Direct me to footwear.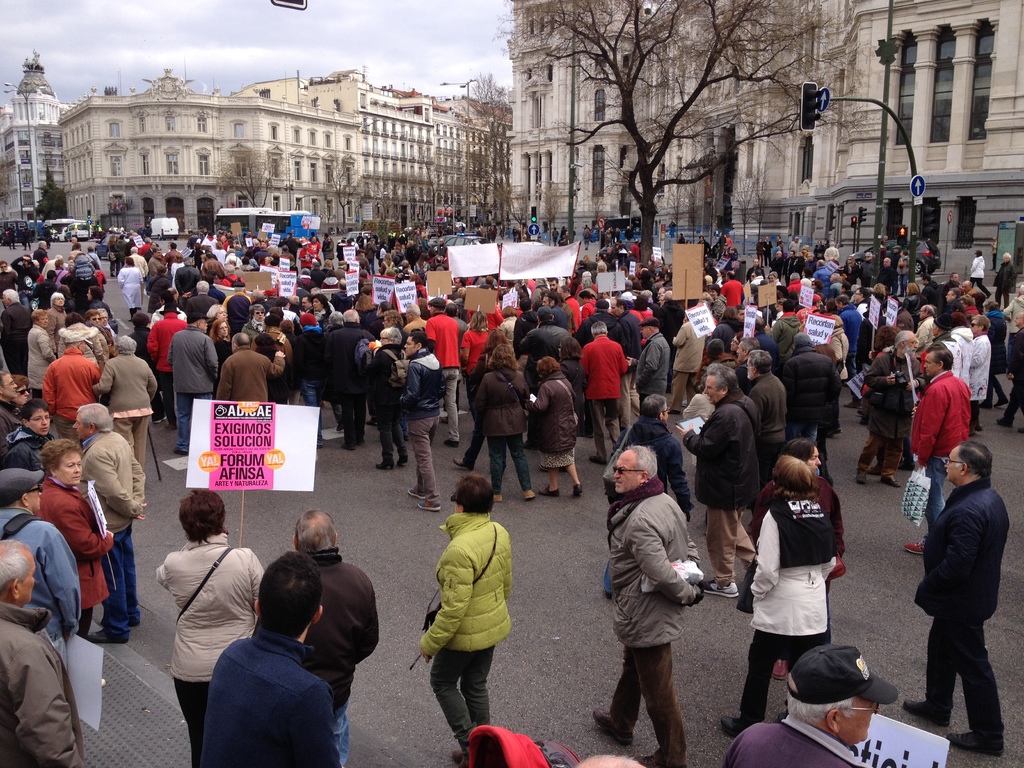
Direction: l=703, t=579, r=742, b=600.
